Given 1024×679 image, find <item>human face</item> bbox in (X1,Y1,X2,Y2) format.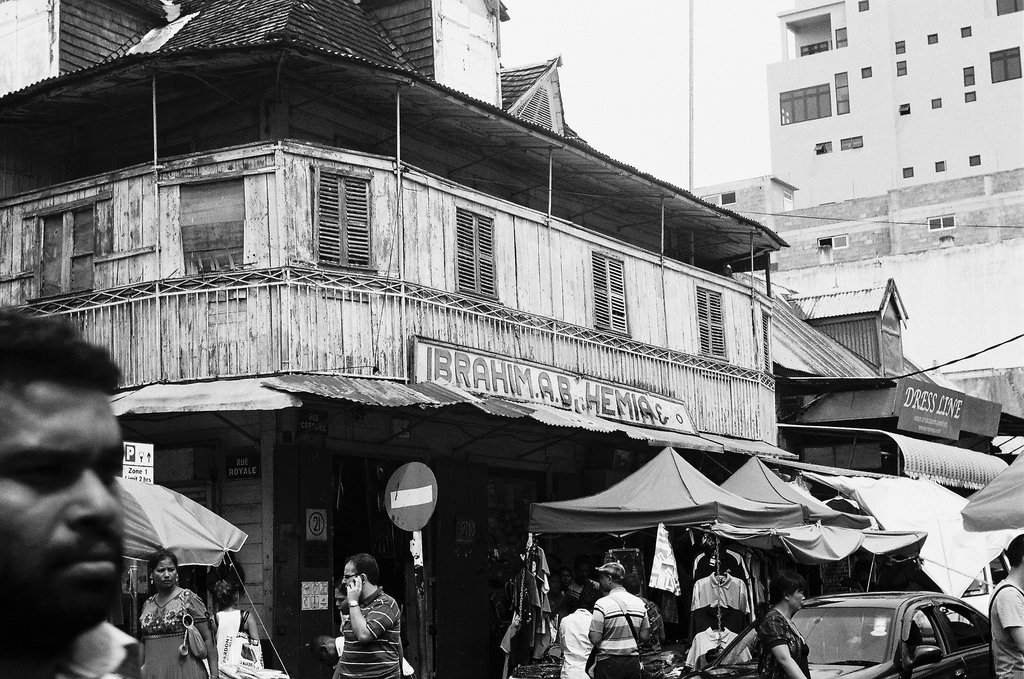
(0,379,131,635).
